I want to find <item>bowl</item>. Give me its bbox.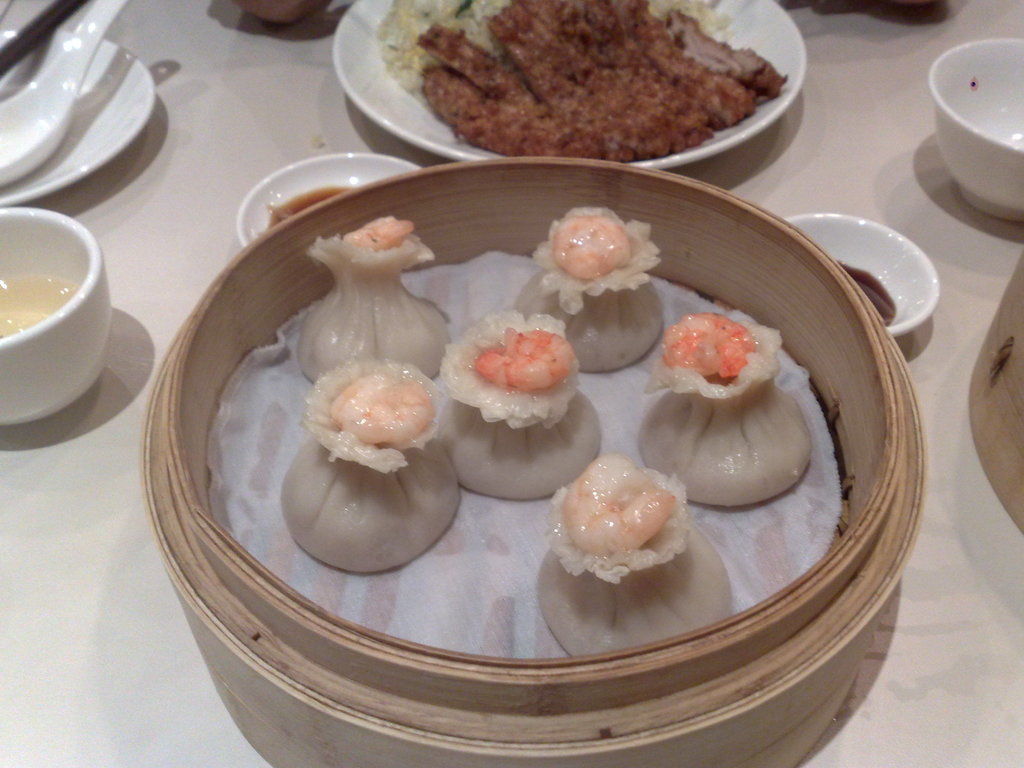
Rect(789, 212, 938, 339).
